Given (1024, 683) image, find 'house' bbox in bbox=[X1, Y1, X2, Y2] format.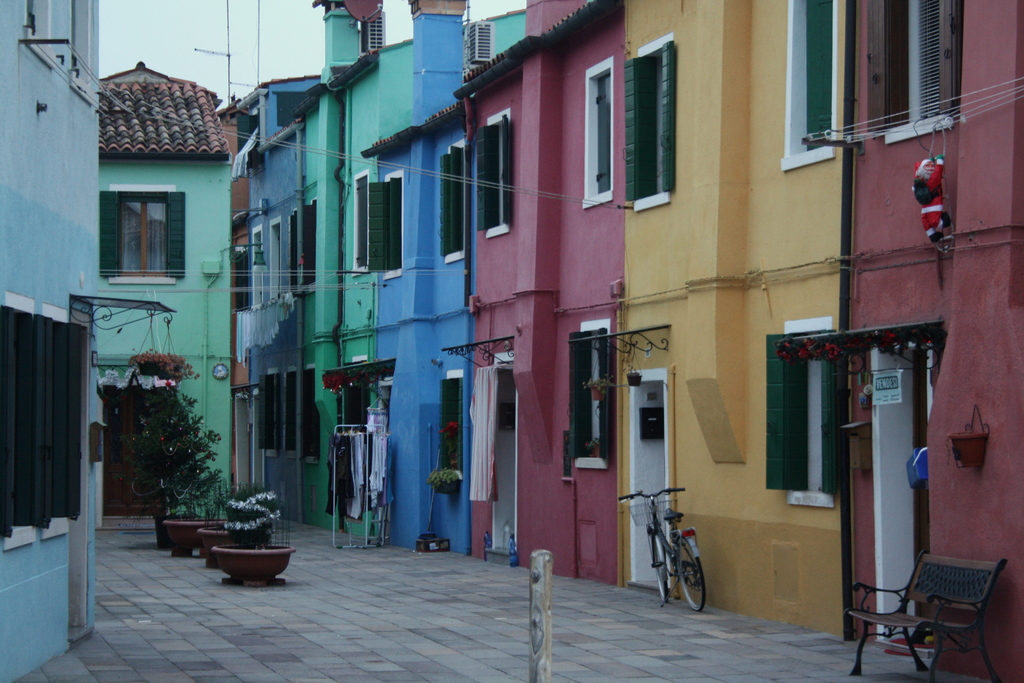
bbox=[840, 0, 1023, 682].
